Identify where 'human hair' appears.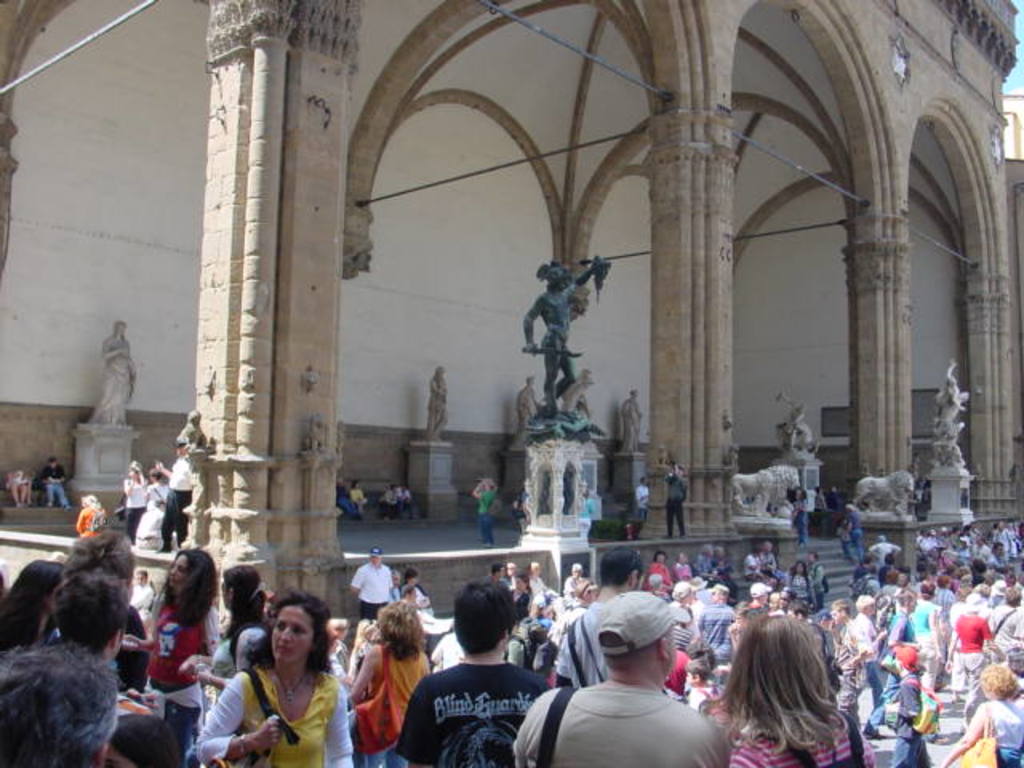
Appears at locate(56, 562, 134, 650).
